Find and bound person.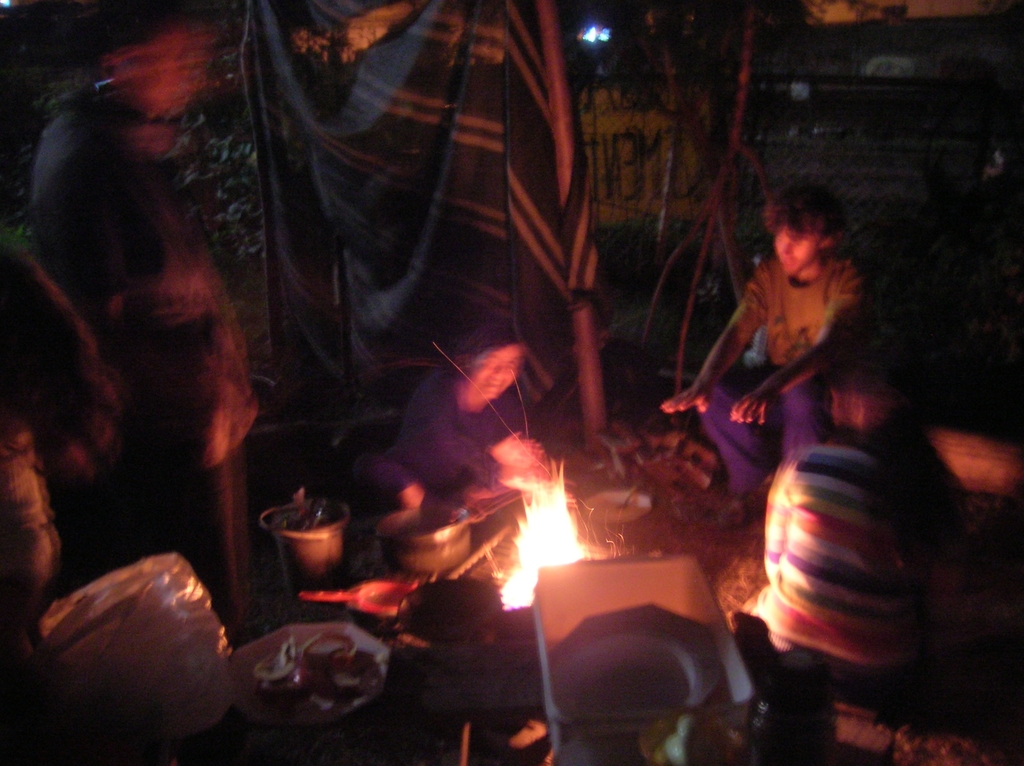
Bound: pyautogui.locateOnScreen(727, 346, 972, 683).
